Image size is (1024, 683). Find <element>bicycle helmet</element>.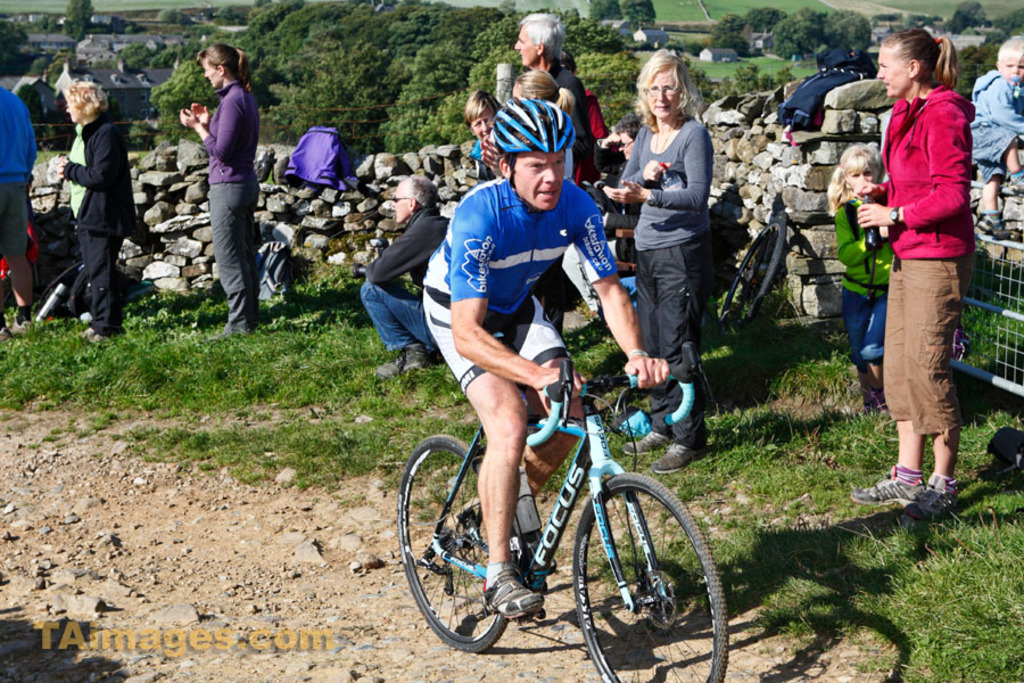
{"x1": 498, "y1": 98, "x2": 575, "y2": 149}.
